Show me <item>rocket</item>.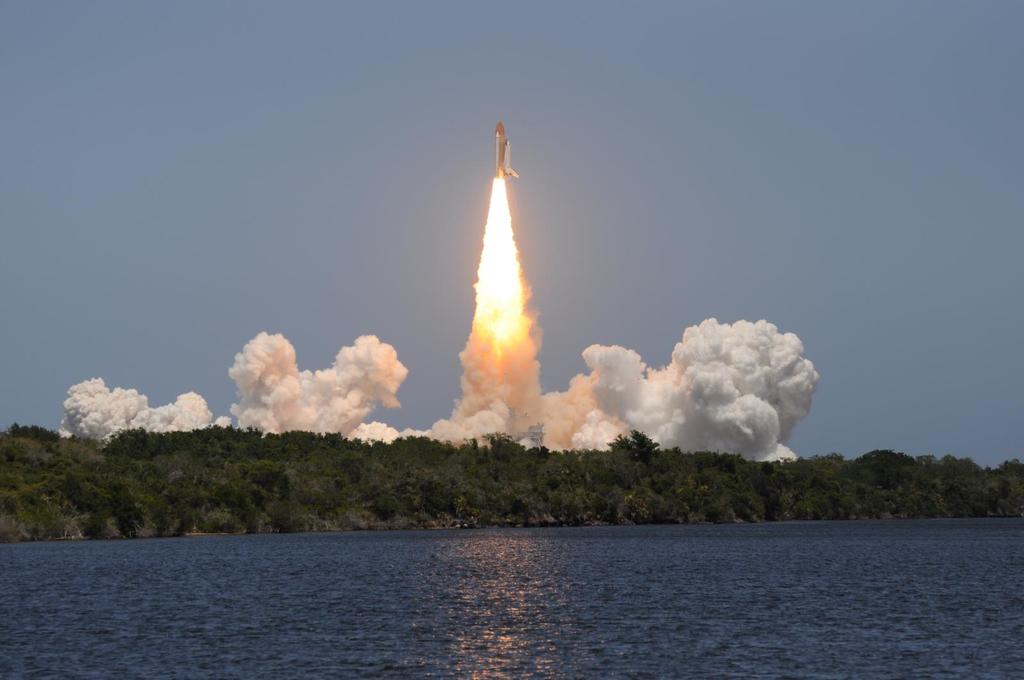
<item>rocket</item> is here: 495 123 519 182.
